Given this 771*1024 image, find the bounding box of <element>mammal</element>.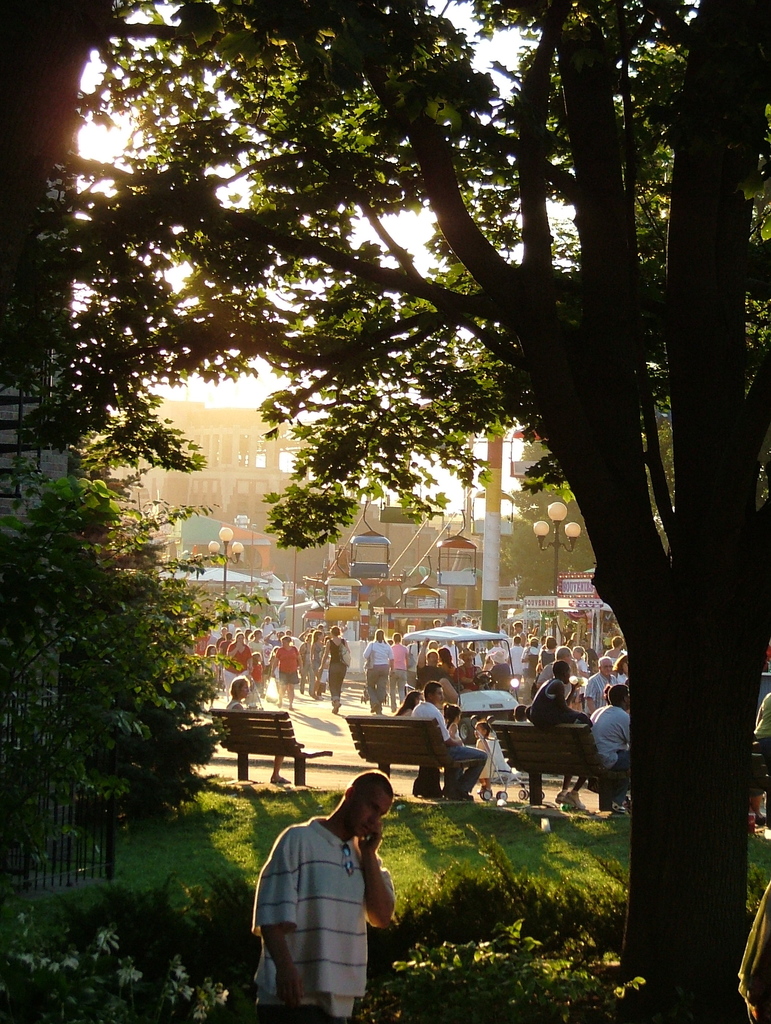
362,627,394,712.
